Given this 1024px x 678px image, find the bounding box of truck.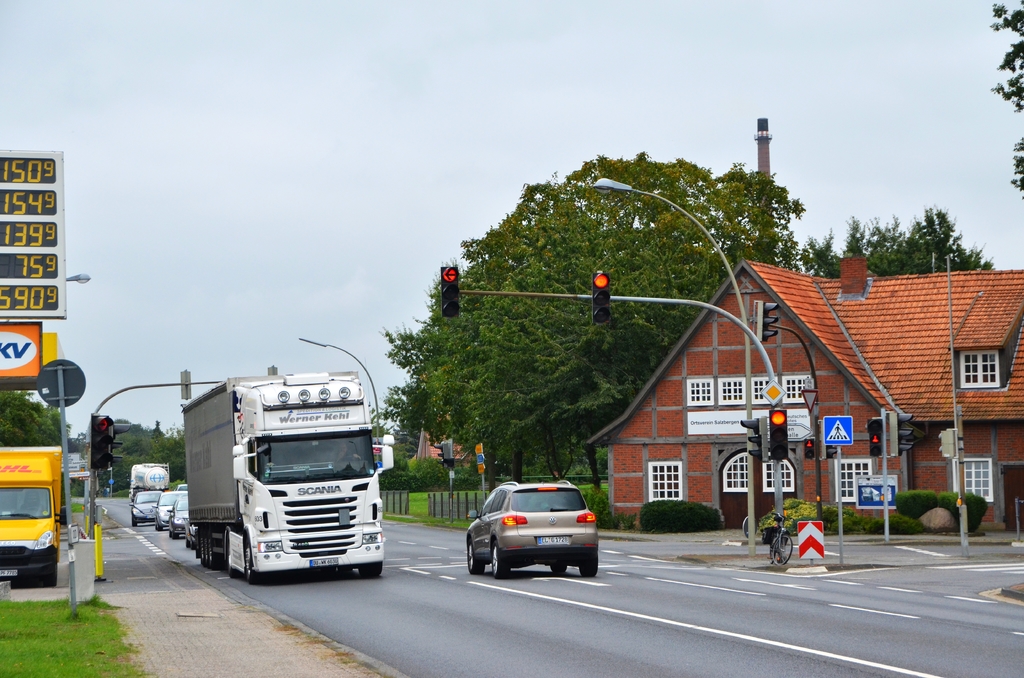
bbox=(161, 369, 397, 595).
